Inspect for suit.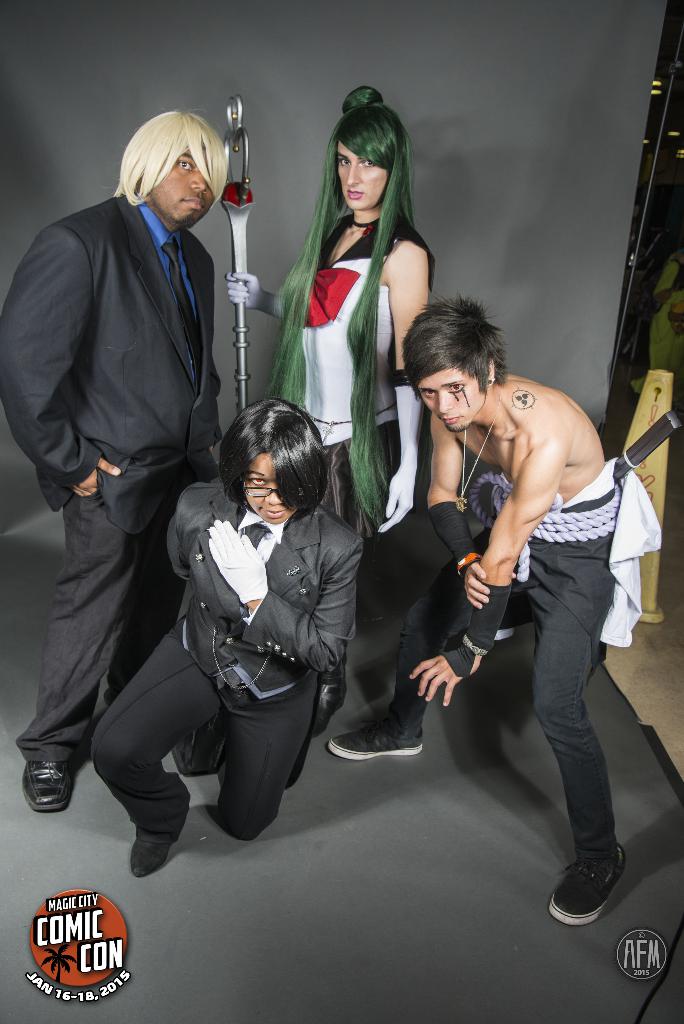
Inspection: box=[82, 481, 357, 844].
